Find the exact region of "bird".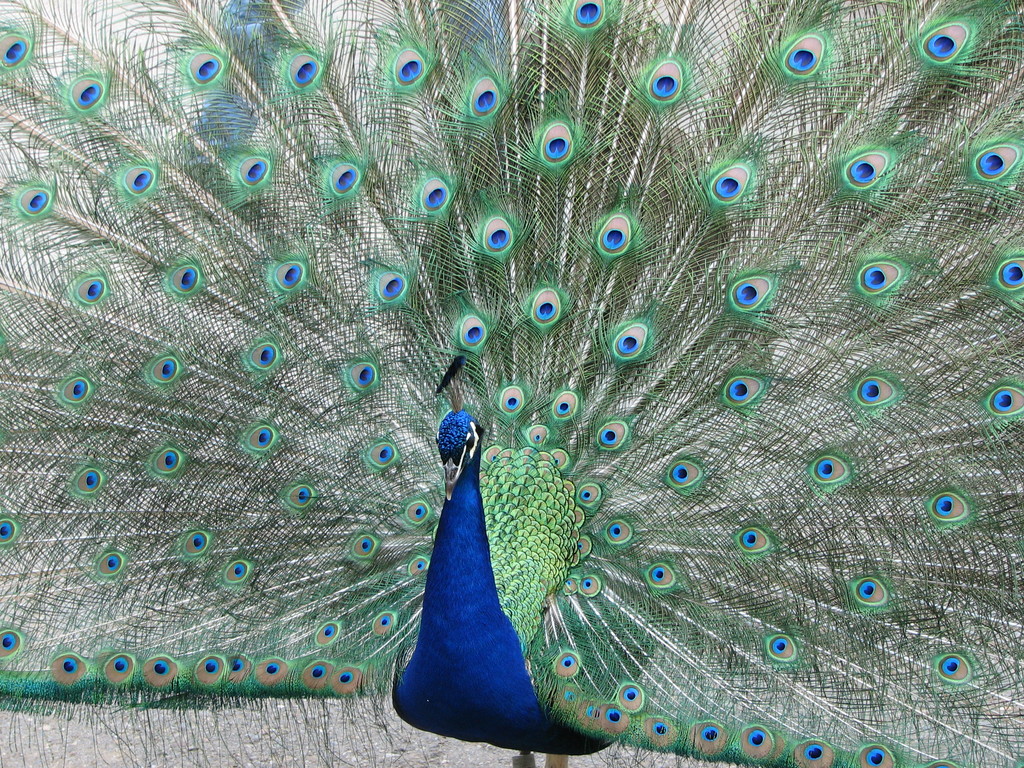
Exact region: l=20, t=0, r=1023, b=730.
